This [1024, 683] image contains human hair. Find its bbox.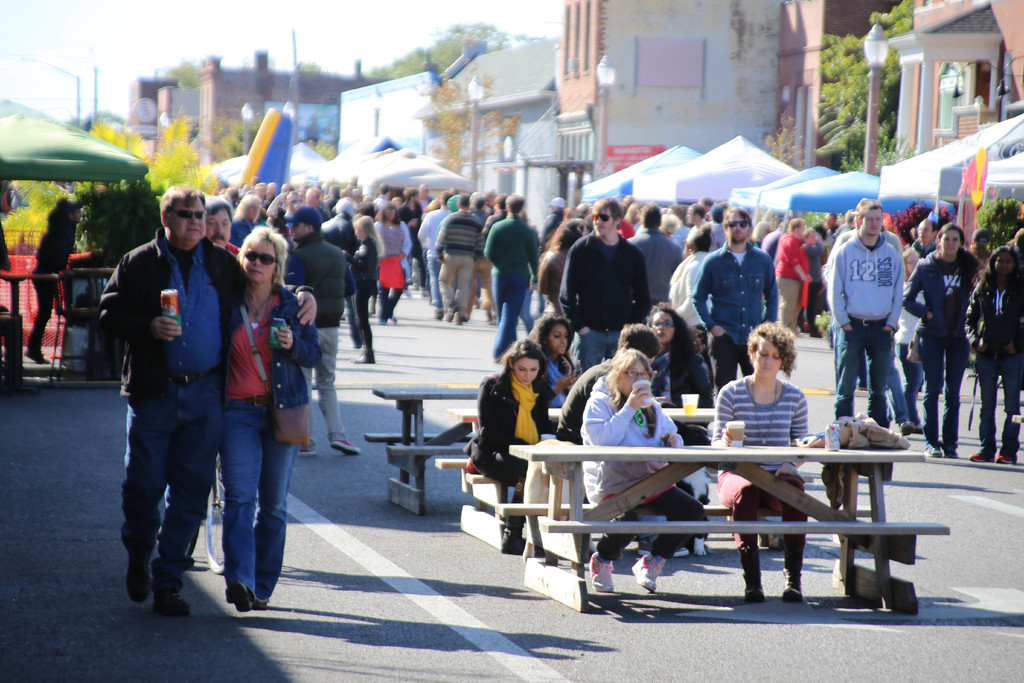
970/227/992/267.
